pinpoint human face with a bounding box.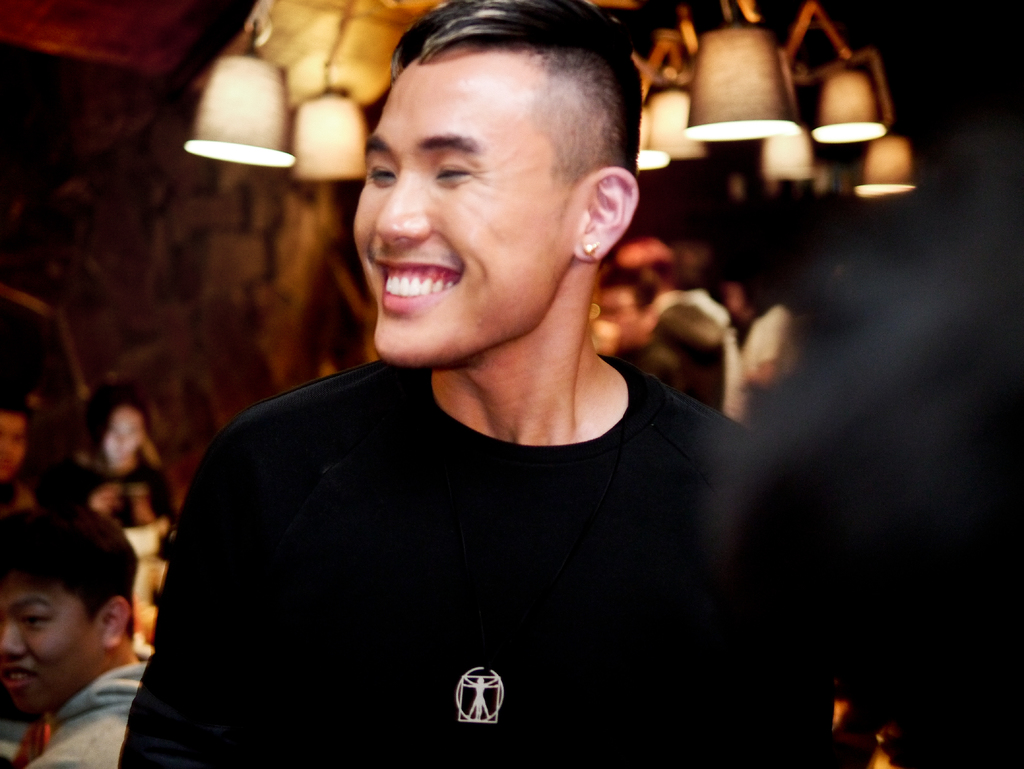
bbox=[0, 575, 102, 715].
